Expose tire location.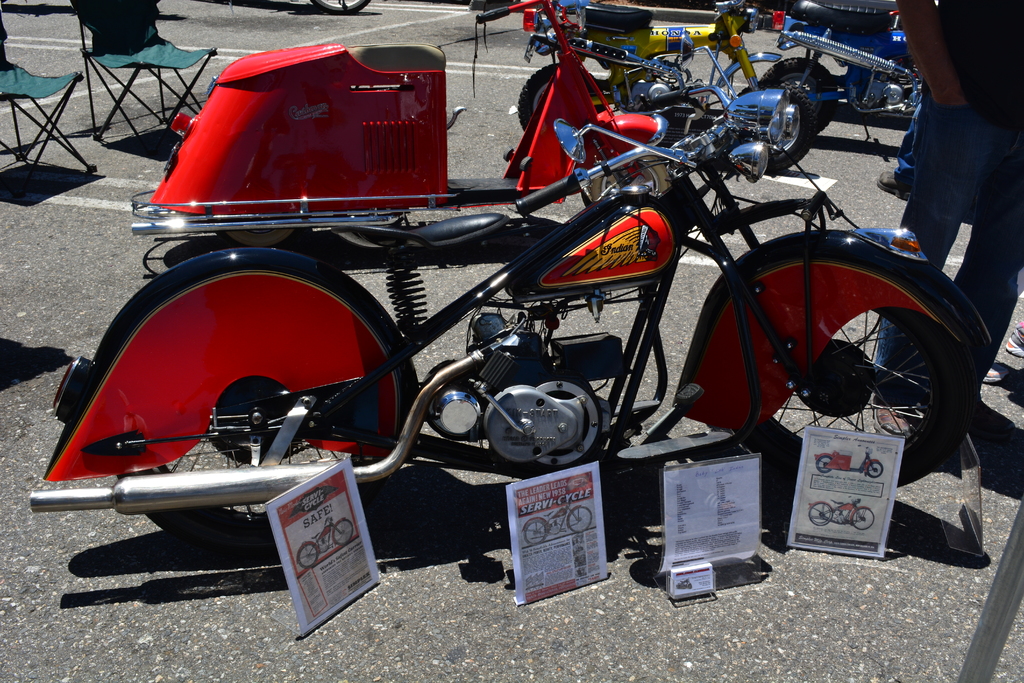
Exposed at x1=215 y1=227 x2=310 y2=250.
